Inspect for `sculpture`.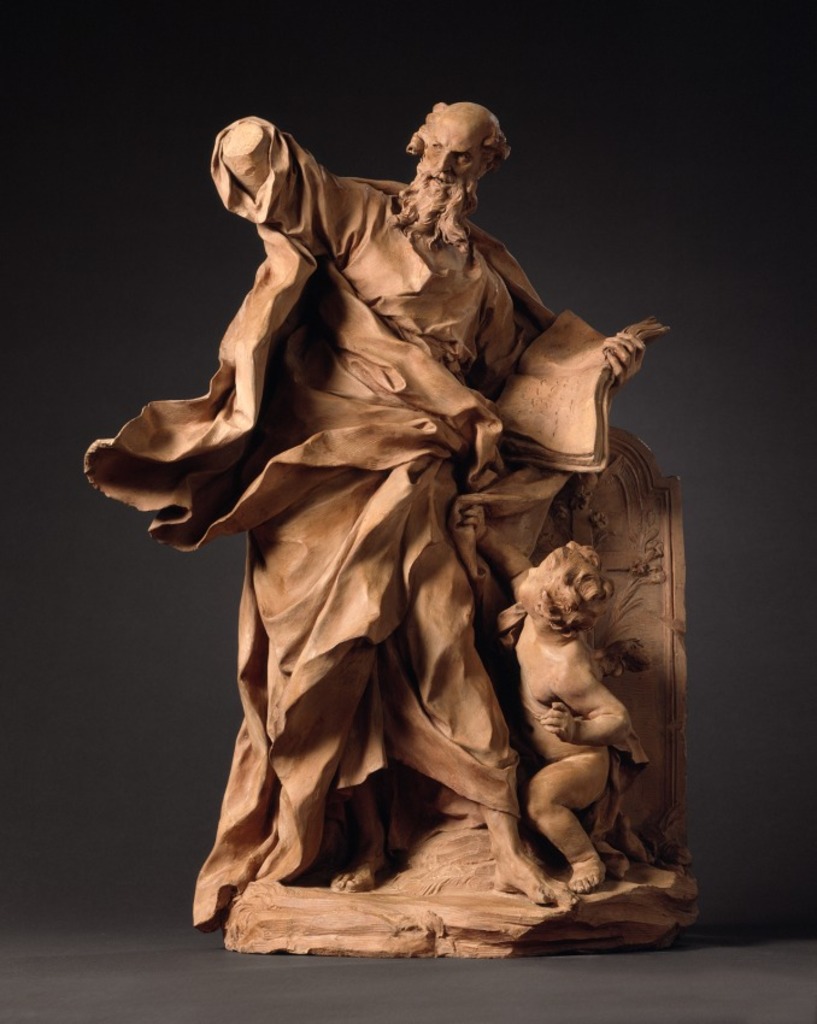
Inspection: [left=457, top=501, right=645, bottom=885].
